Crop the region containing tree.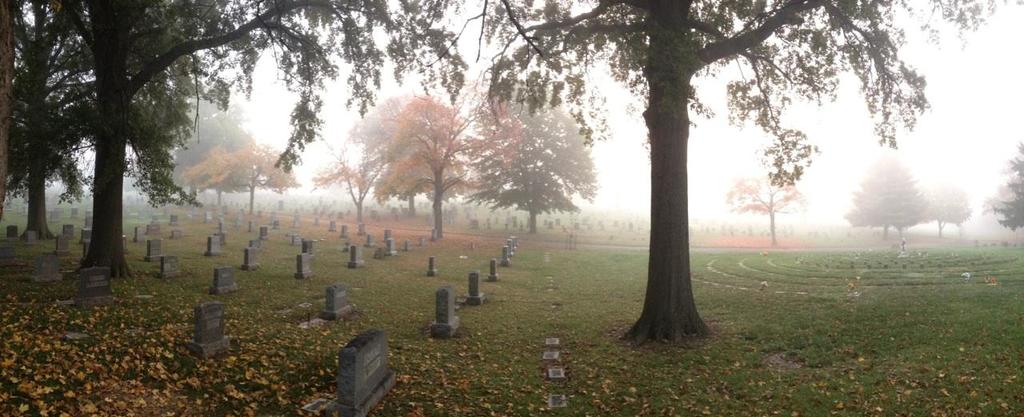
Crop region: (465, 94, 597, 243).
